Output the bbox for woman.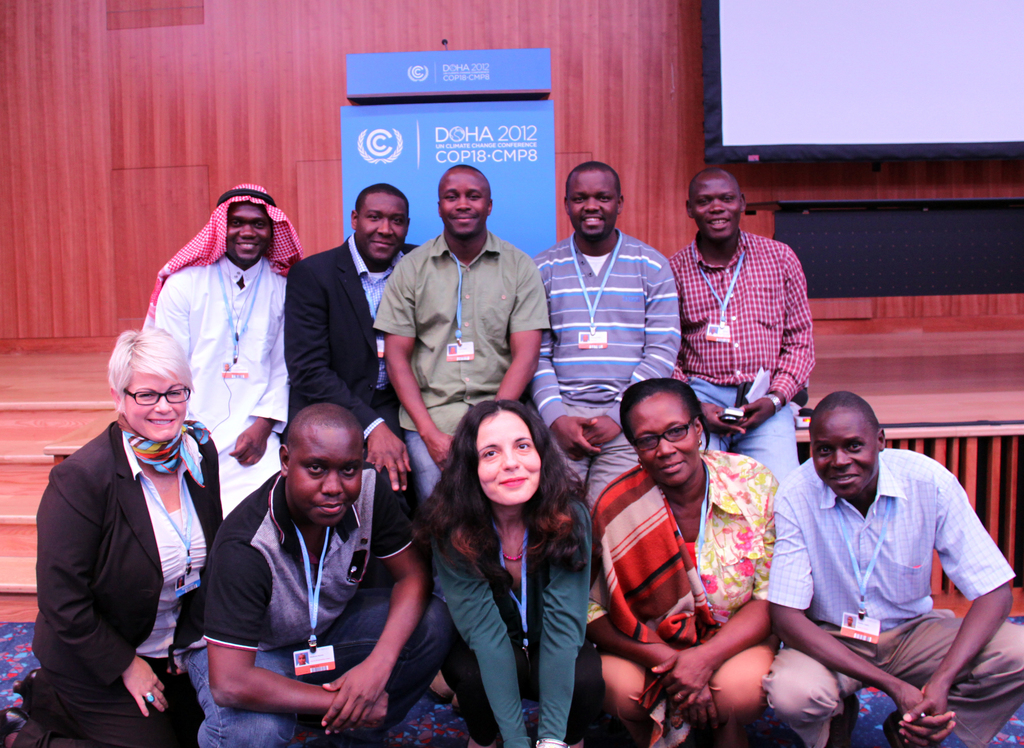
584:377:778:747.
